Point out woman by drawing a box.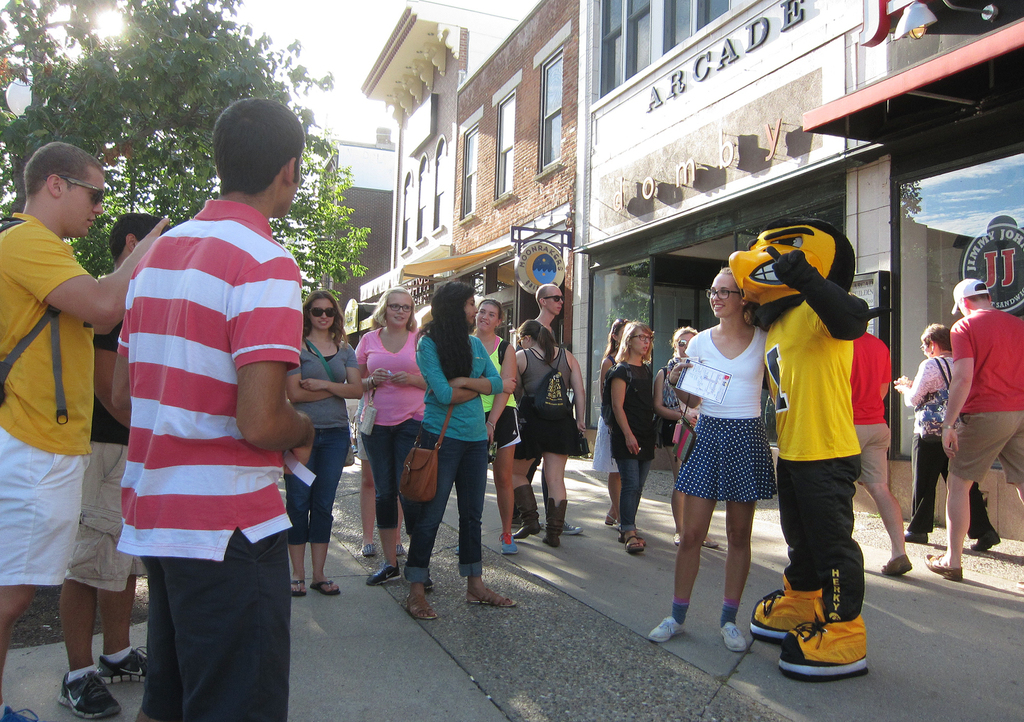
<bbox>282, 289, 365, 600</bbox>.
